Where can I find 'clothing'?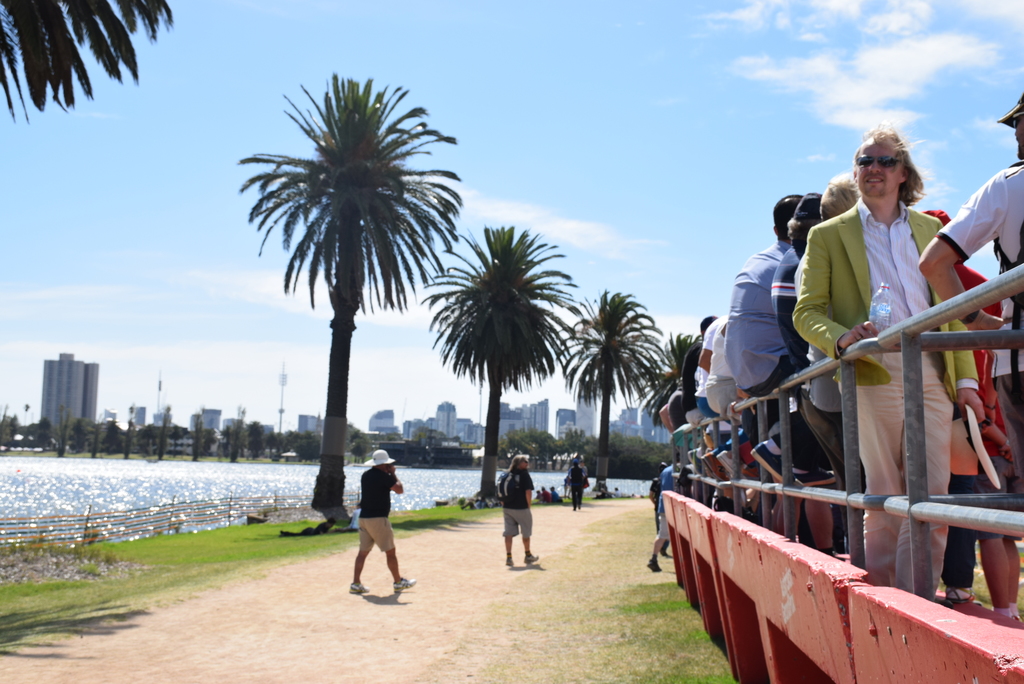
You can find it at 698/310/739/427.
